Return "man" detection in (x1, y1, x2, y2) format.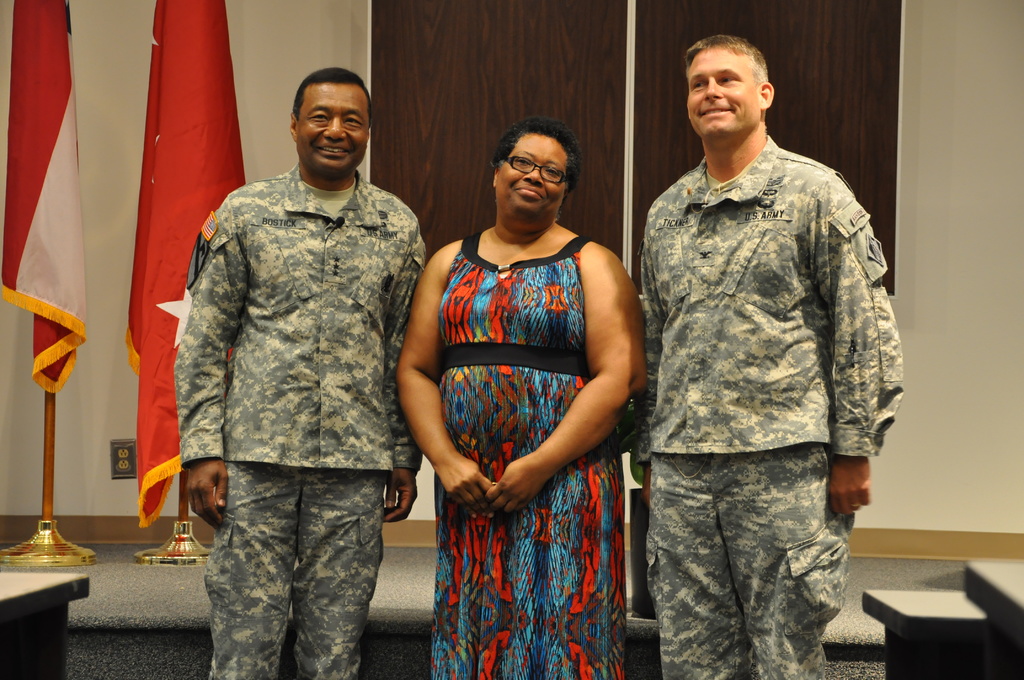
(173, 64, 427, 679).
